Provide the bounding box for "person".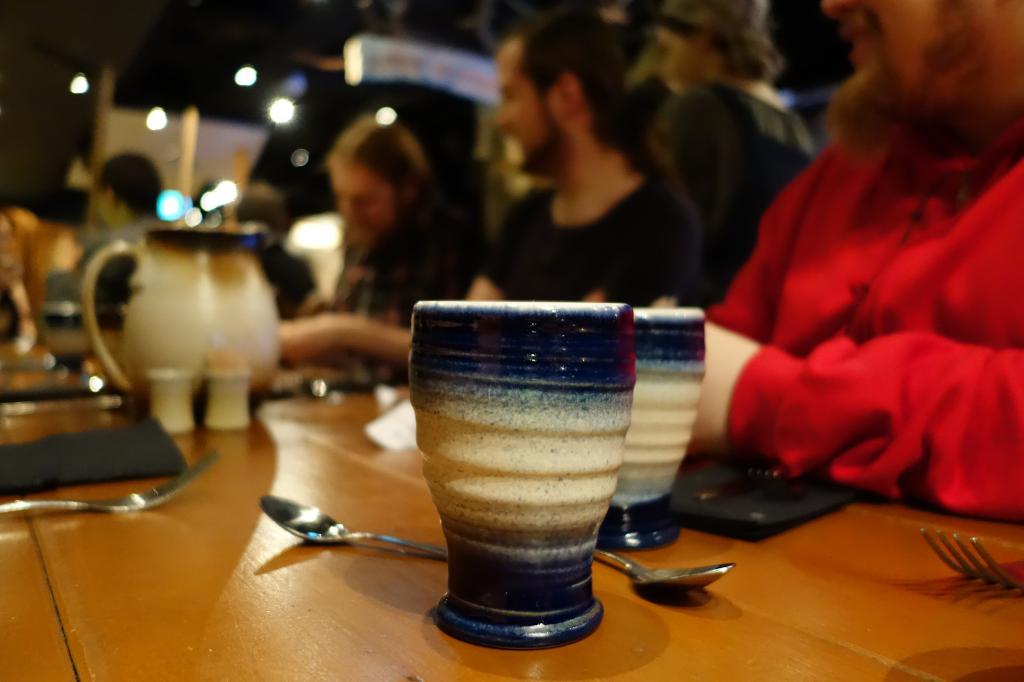
<bbox>454, 0, 709, 315</bbox>.
